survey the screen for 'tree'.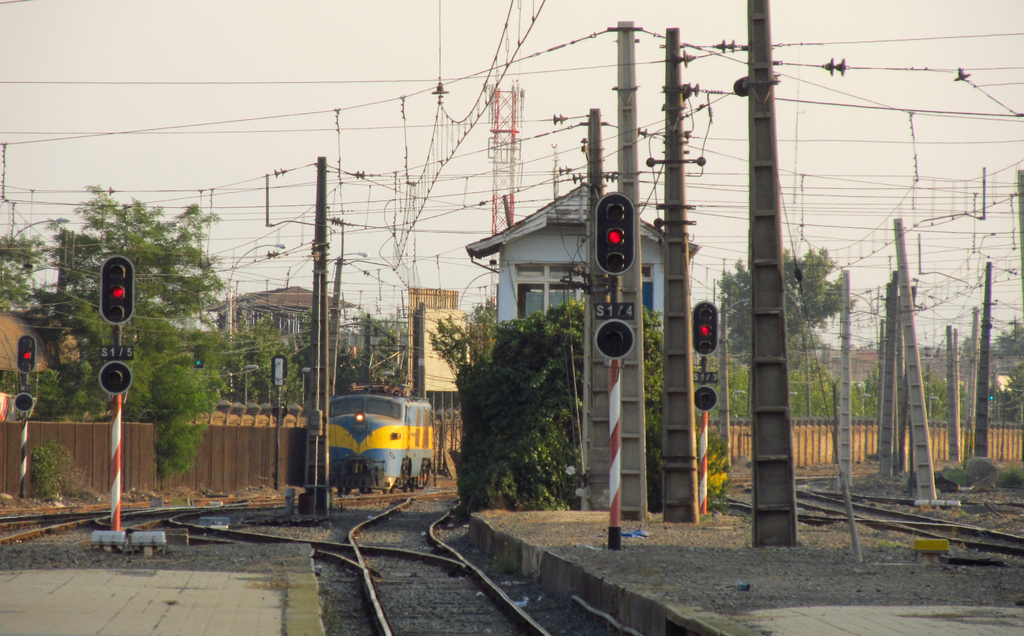
Survey found: {"x1": 723, "y1": 247, "x2": 845, "y2": 370}.
